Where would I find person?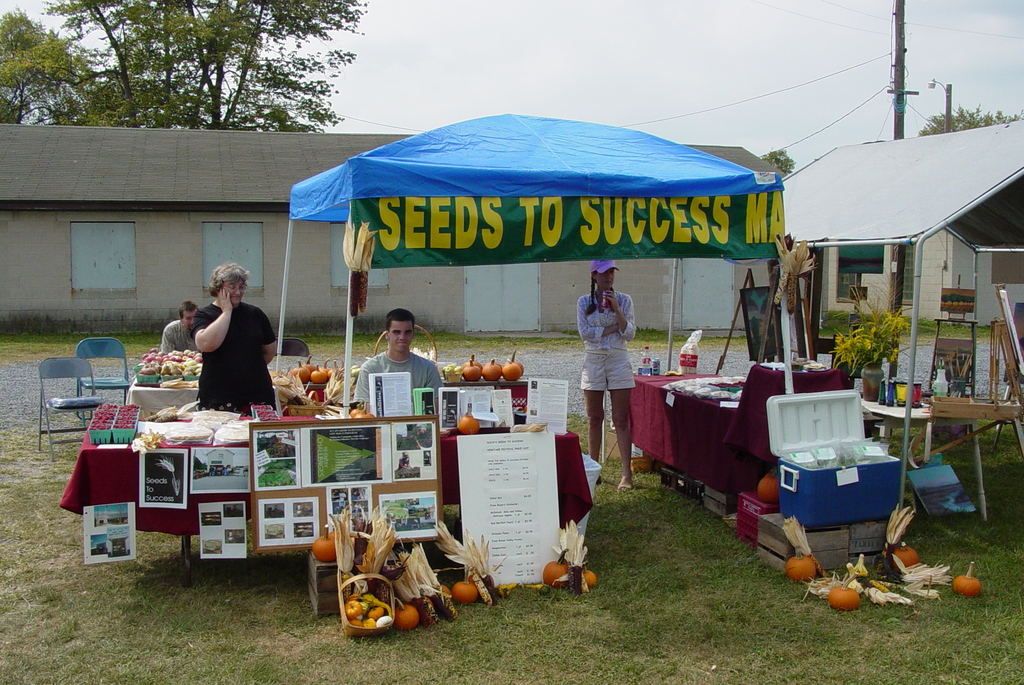
At {"left": 351, "top": 307, "right": 451, "bottom": 408}.
